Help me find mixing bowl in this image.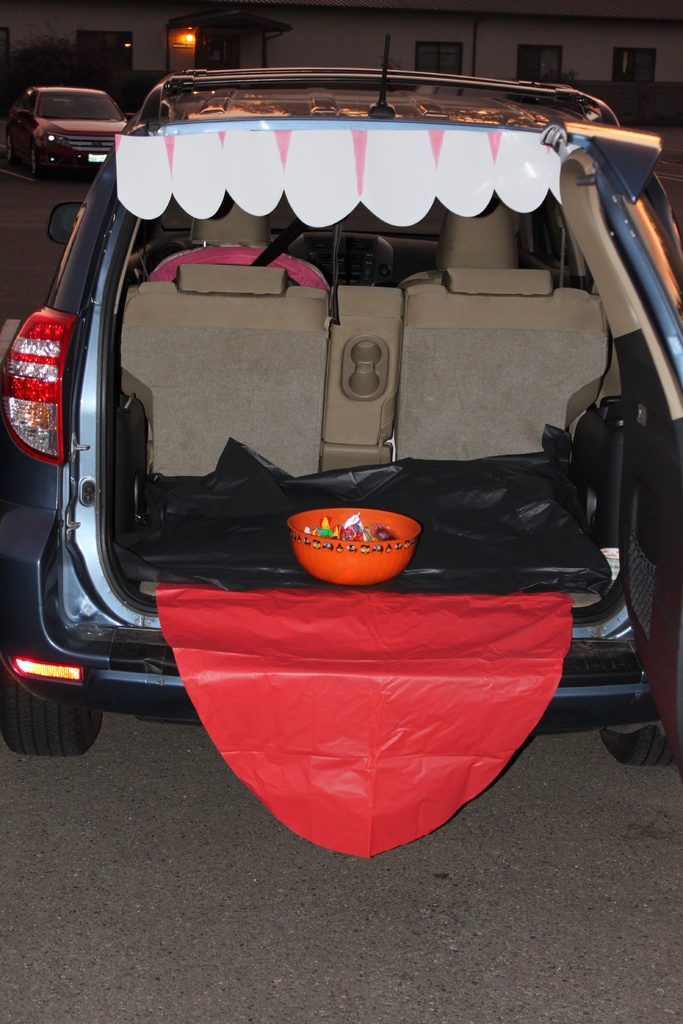
Found it: bbox(276, 499, 417, 580).
